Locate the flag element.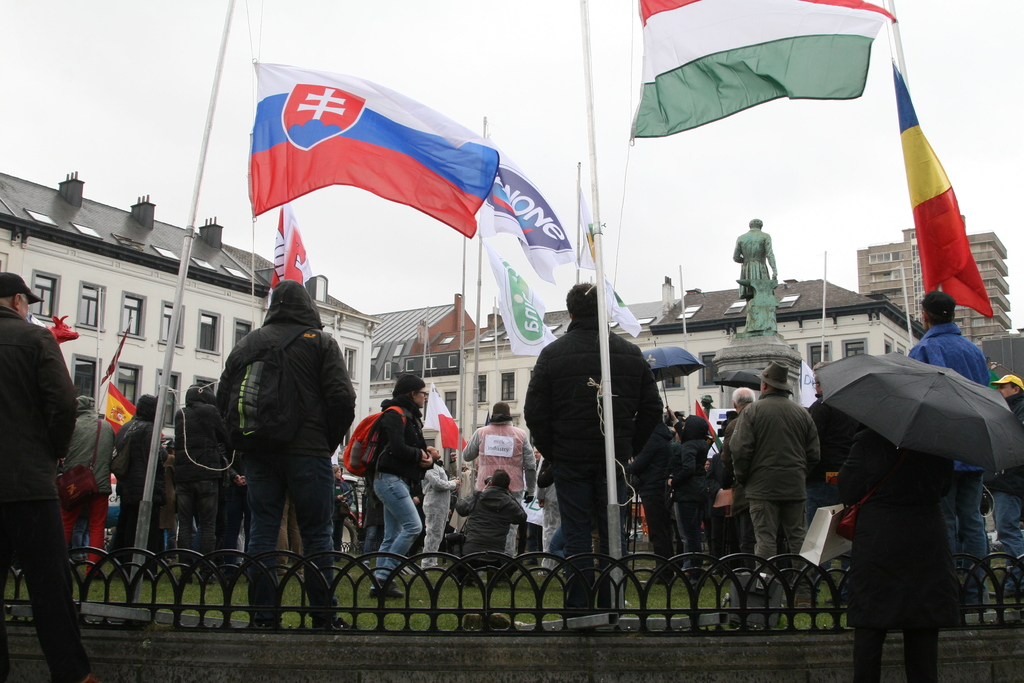
Element bbox: <box>623,0,909,145</box>.
